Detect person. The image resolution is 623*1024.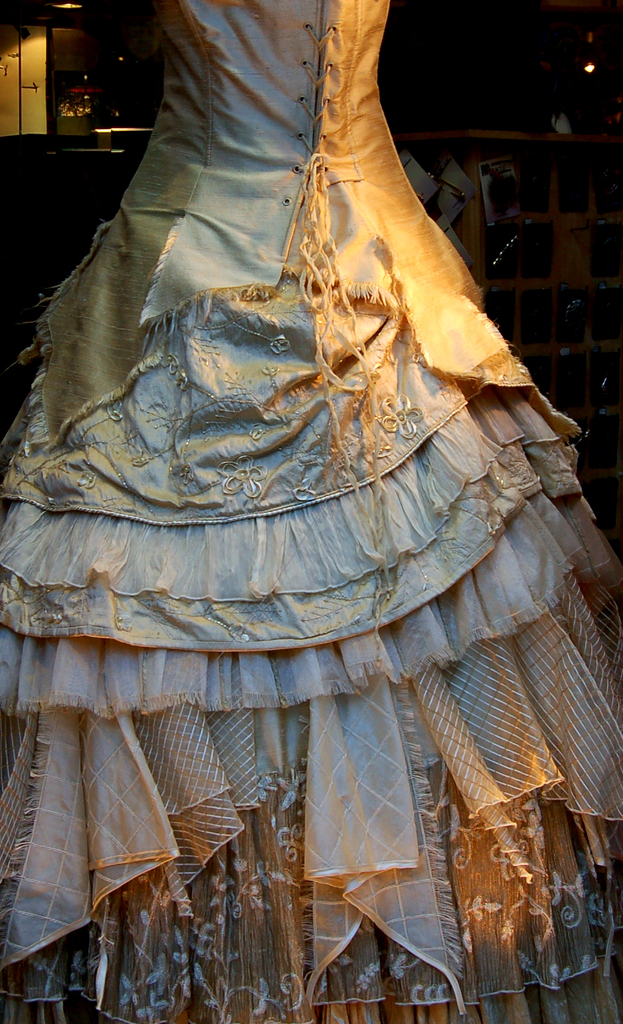
l=40, t=8, r=572, b=995.
